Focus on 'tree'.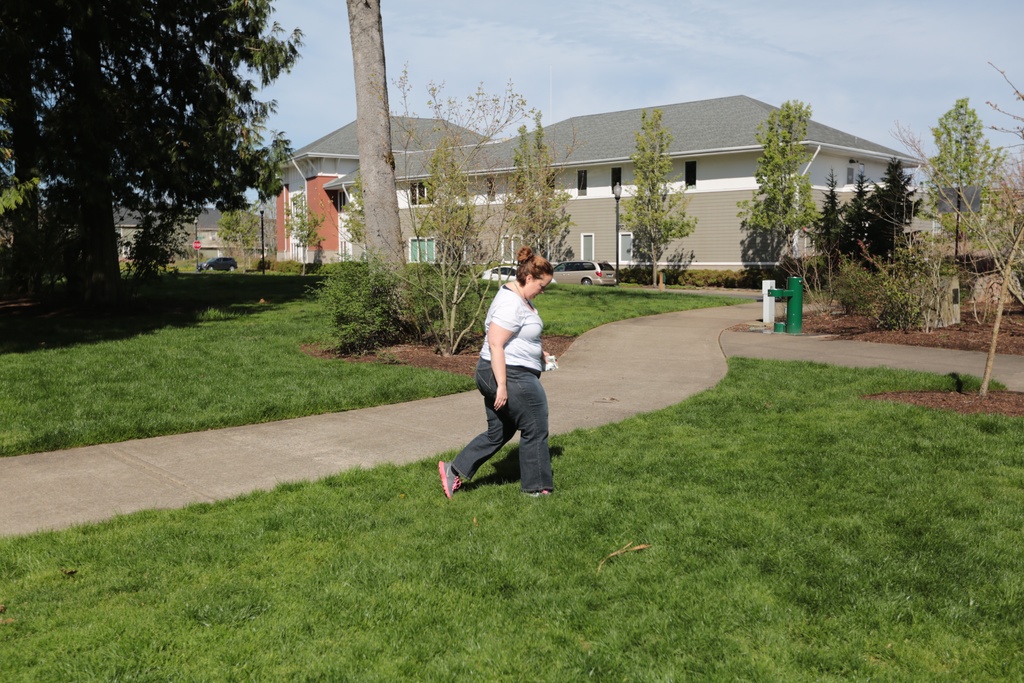
Focused at Rect(614, 99, 698, 278).
